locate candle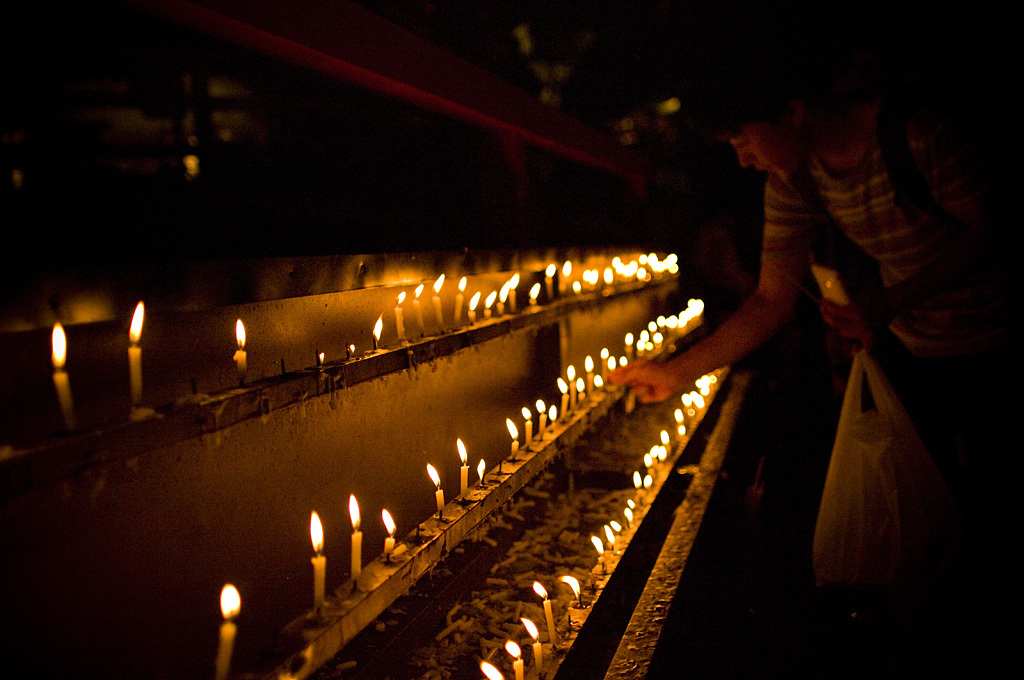
[453,271,463,327]
